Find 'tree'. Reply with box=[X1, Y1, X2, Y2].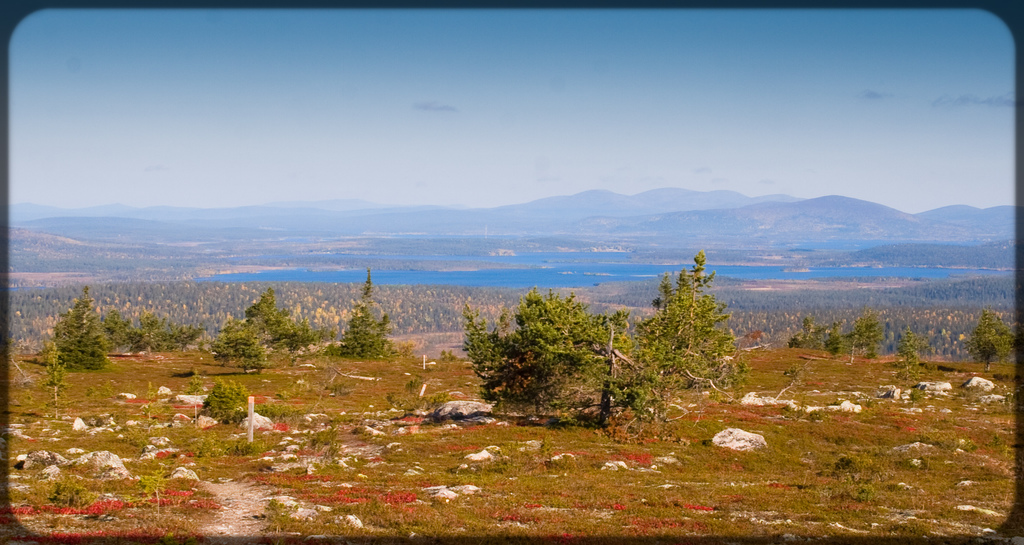
box=[965, 307, 1016, 373].
